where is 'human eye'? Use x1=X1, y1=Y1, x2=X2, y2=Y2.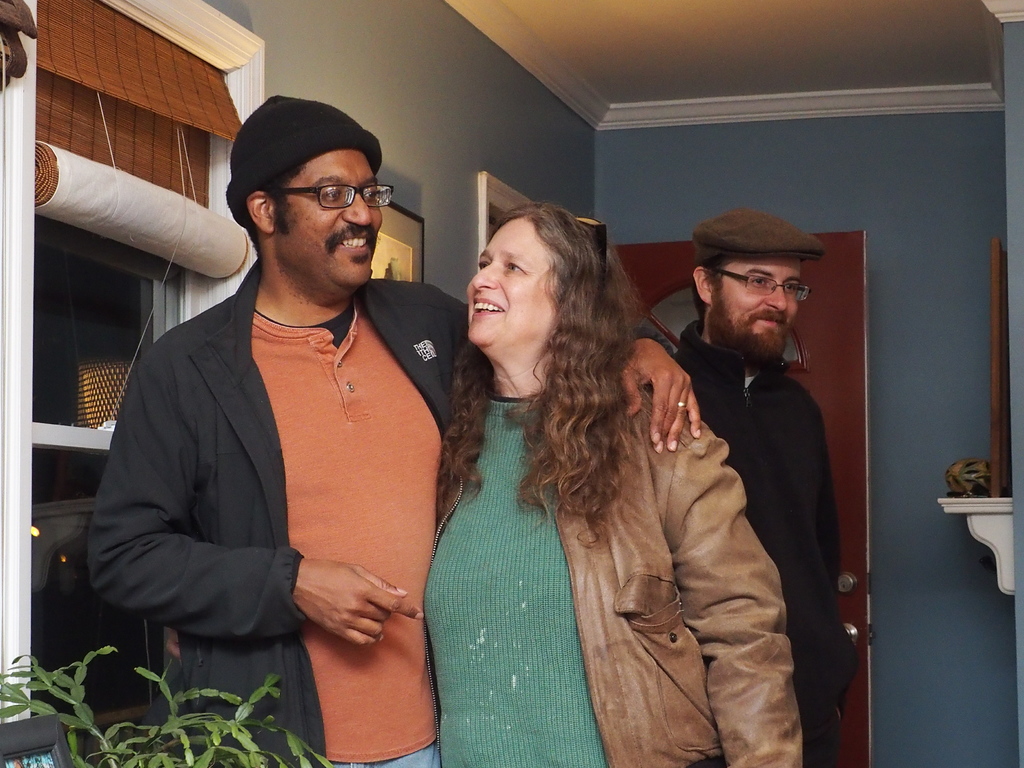
x1=311, y1=186, x2=344, y2=202.
